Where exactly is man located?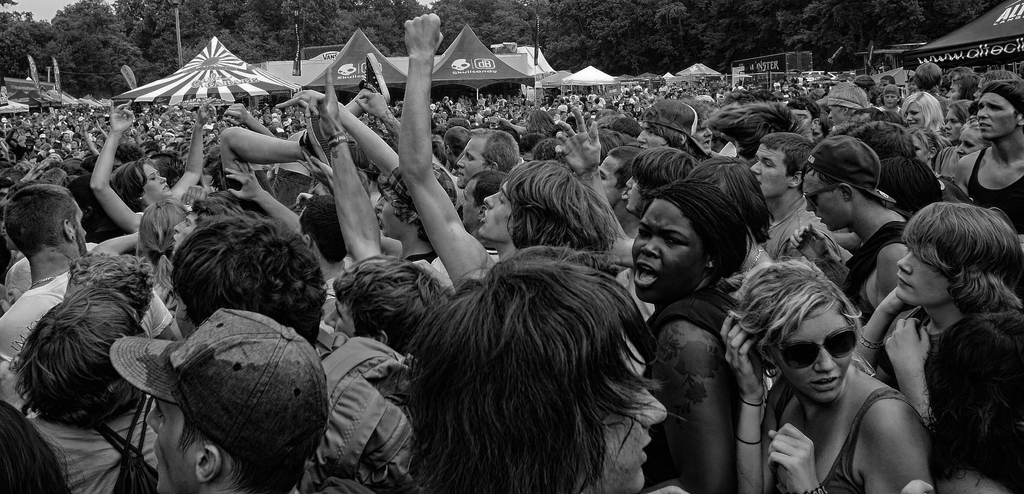
Its bounding box is {"left": 371, "top": 164, "right": 460, "bottom": 269}.
